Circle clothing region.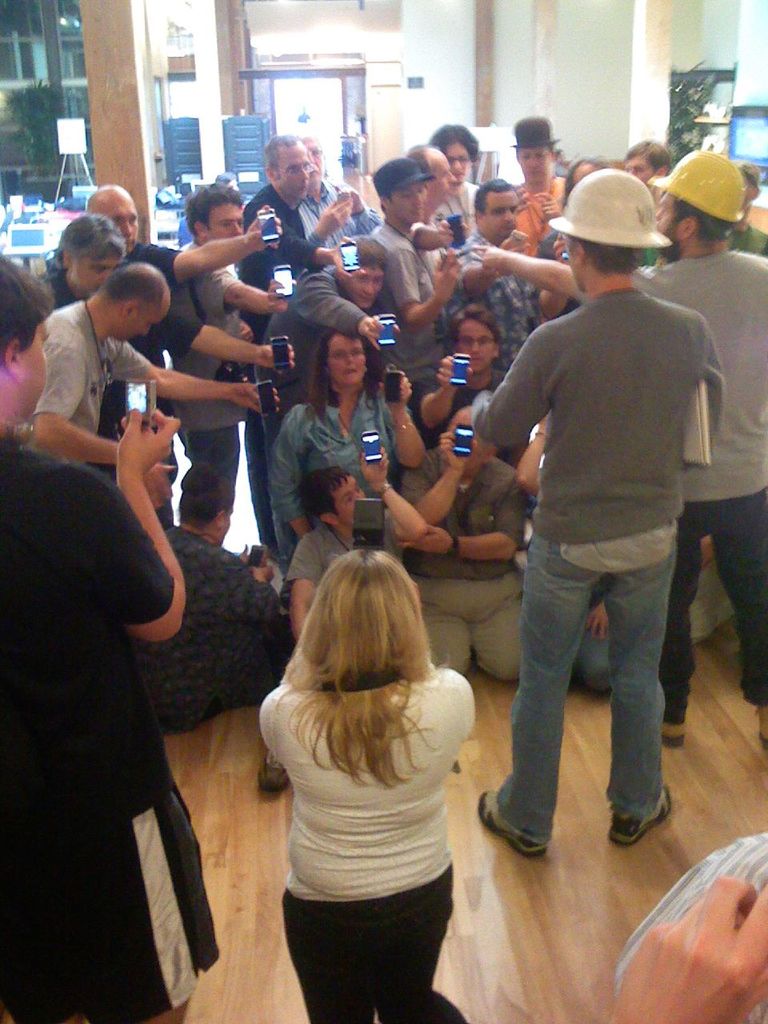
Region: {"left": 273, "top": 385, "right": 398, "bottom": 527}.
